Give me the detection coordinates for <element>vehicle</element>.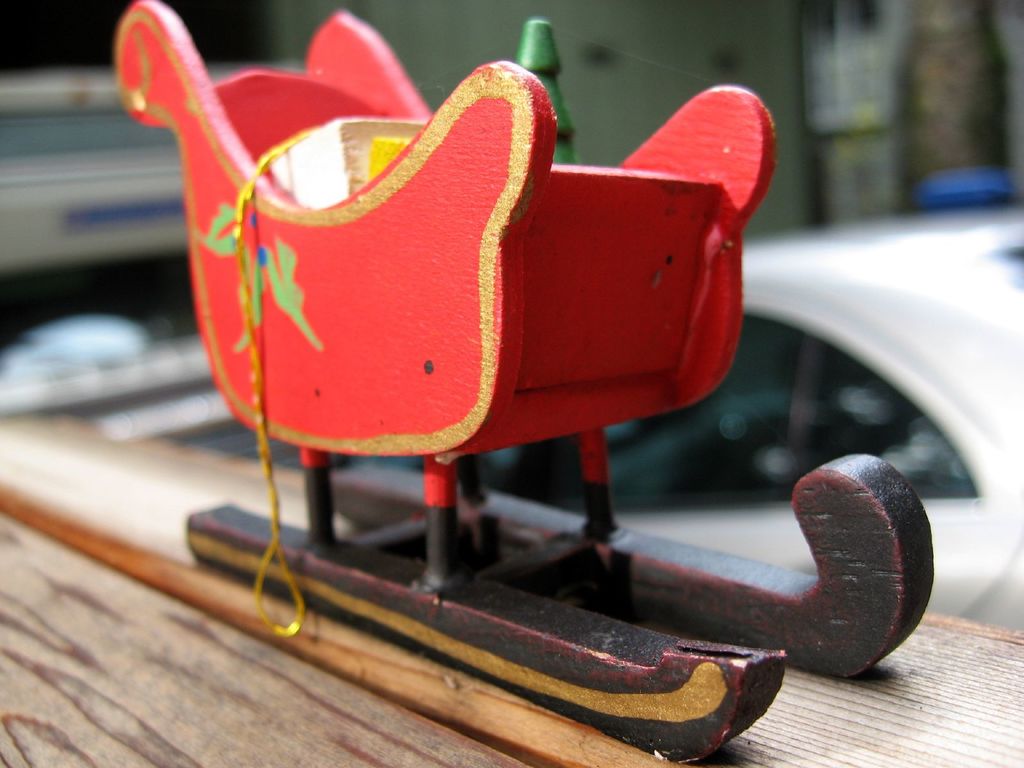
<bbox>333, 212, 1023, 631</bbox>.
